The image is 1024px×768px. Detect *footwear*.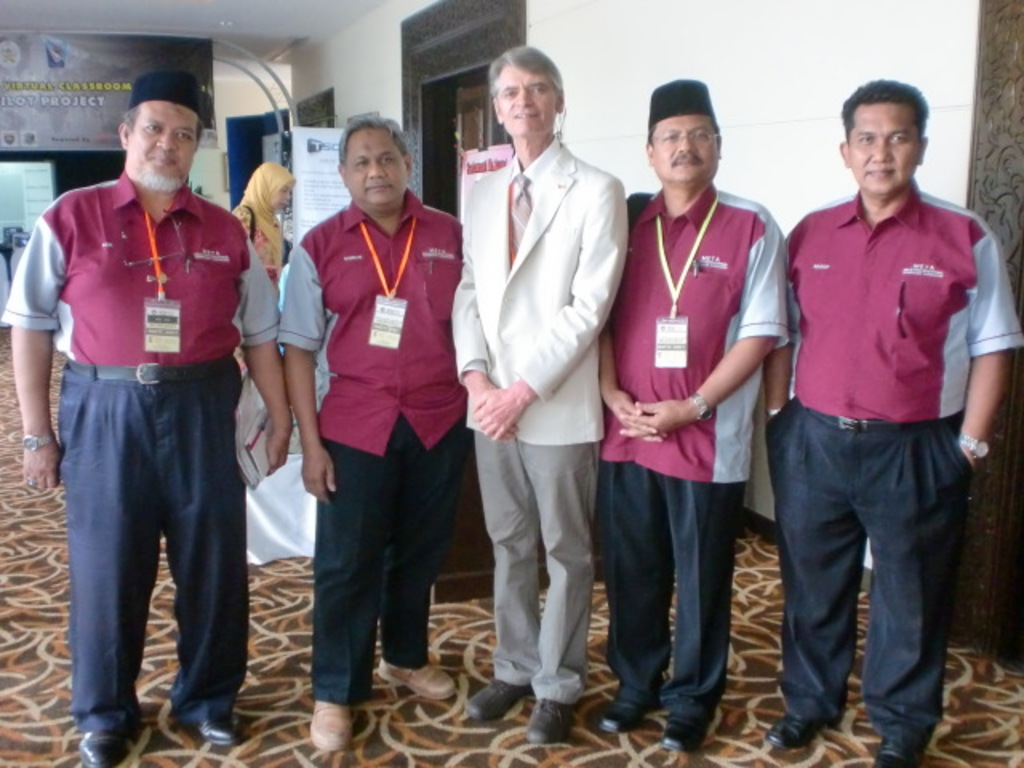
Detection: <region>376, 656, 456, 702</region>.
